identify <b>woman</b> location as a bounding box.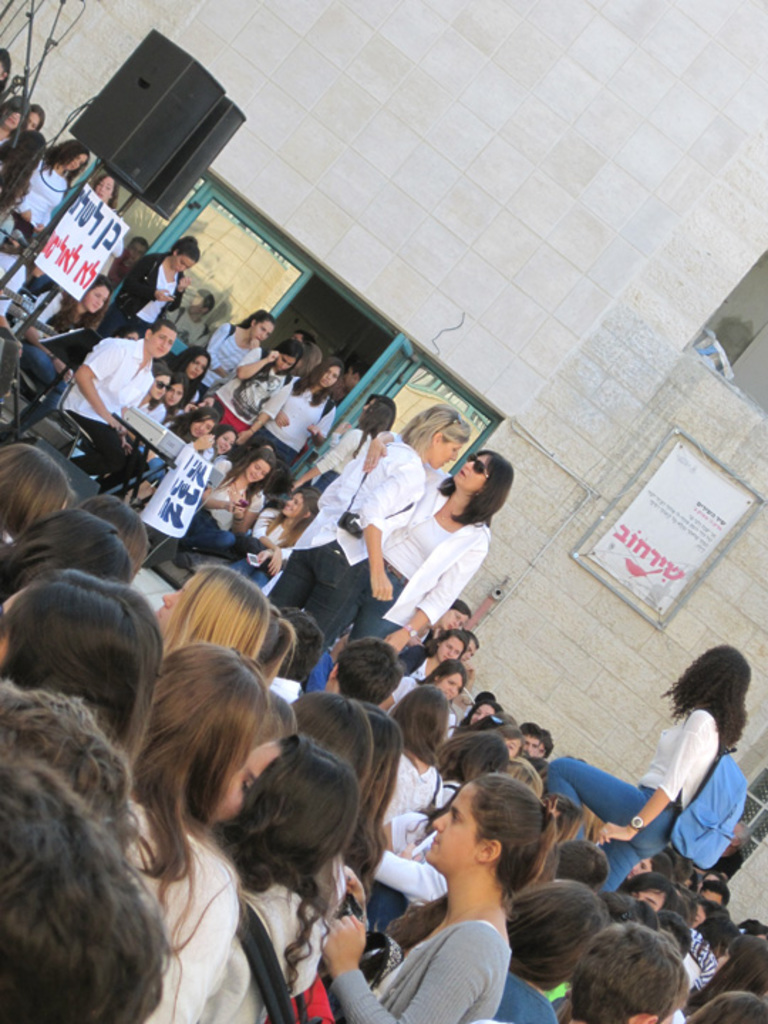
(336, 442, 512, 647).
